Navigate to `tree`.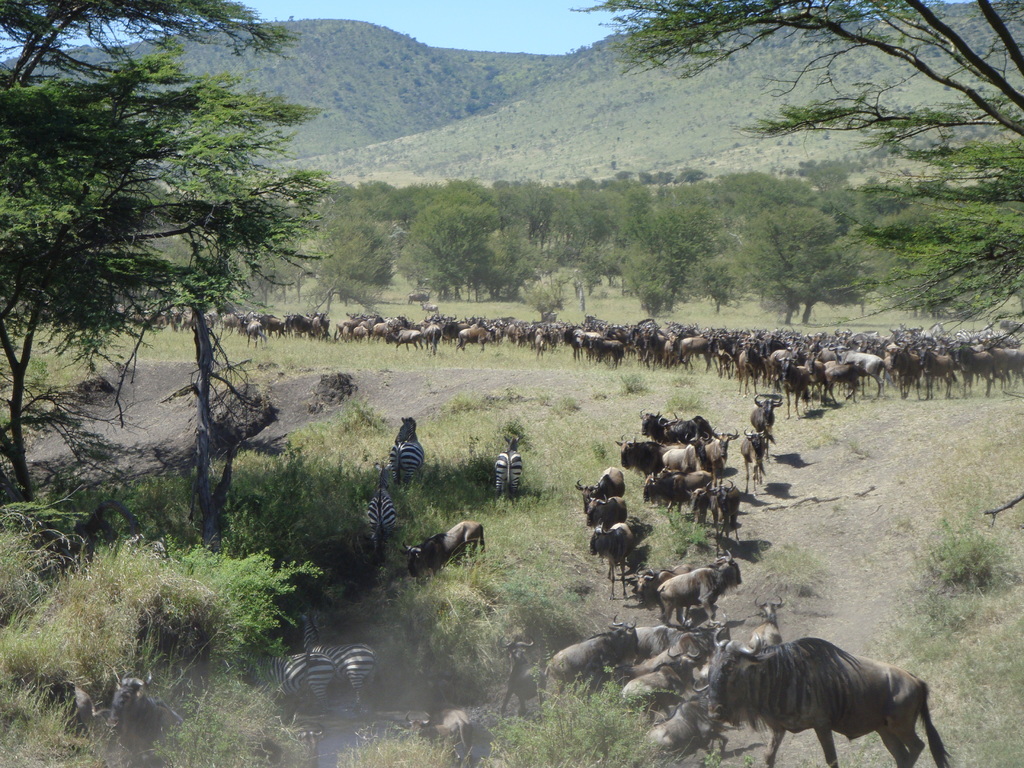
Navigation target: [570,10,1023,515].
